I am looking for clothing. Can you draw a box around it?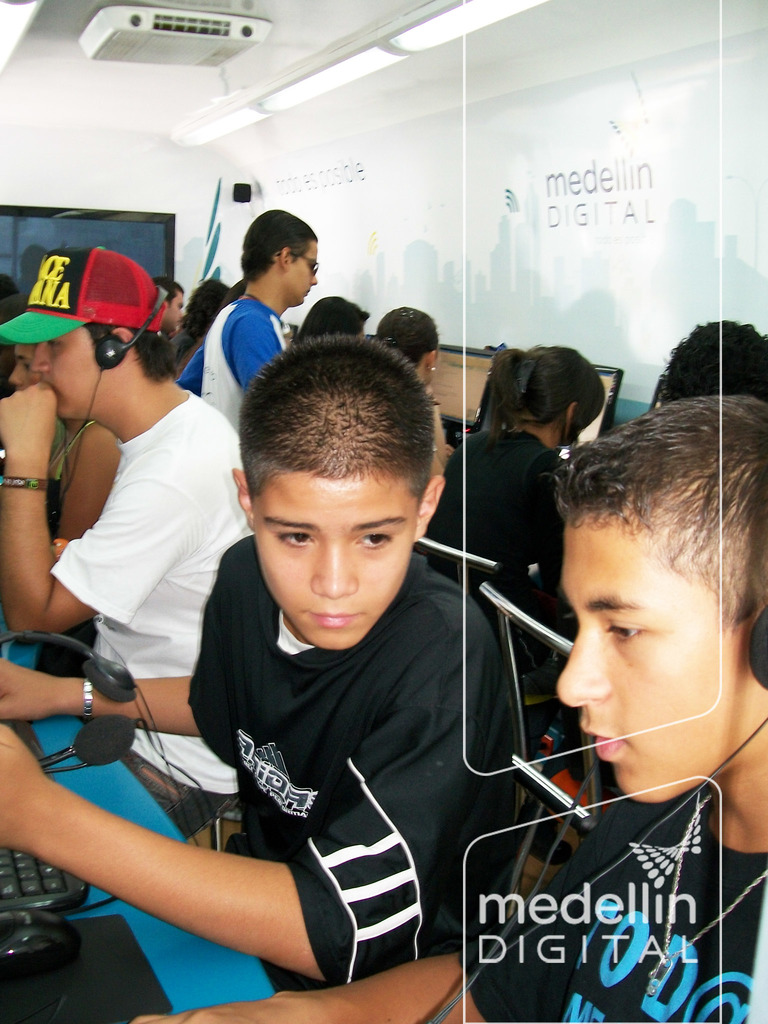
Sure, the bounding box is [420, 431, 582, 781].
